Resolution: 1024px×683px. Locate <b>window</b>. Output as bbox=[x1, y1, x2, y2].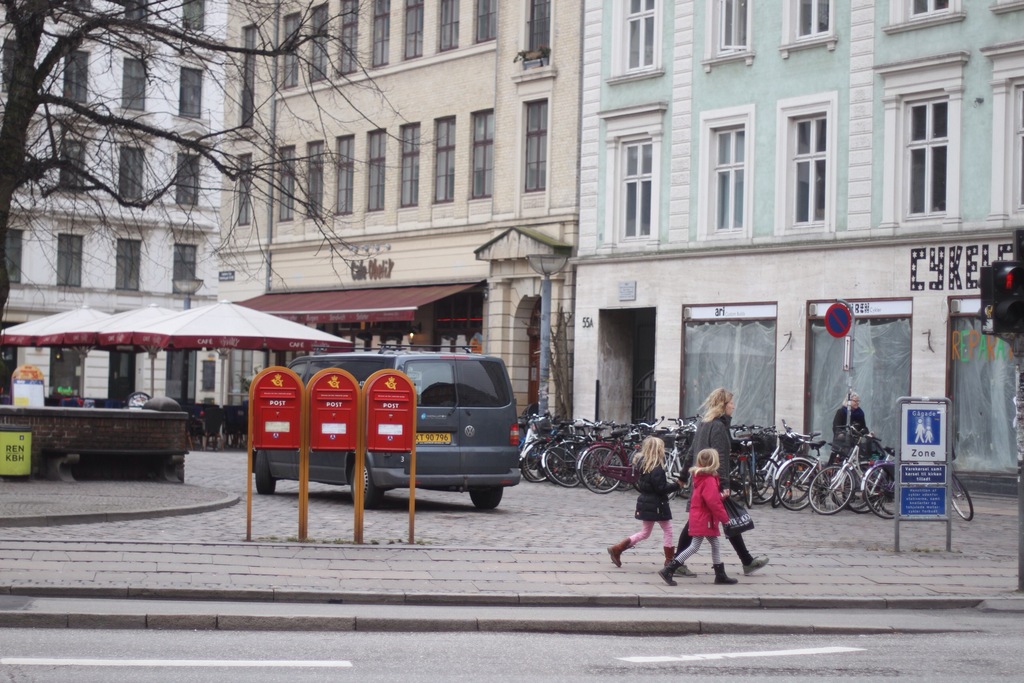
bbox=[305, 142, 321, 216].
